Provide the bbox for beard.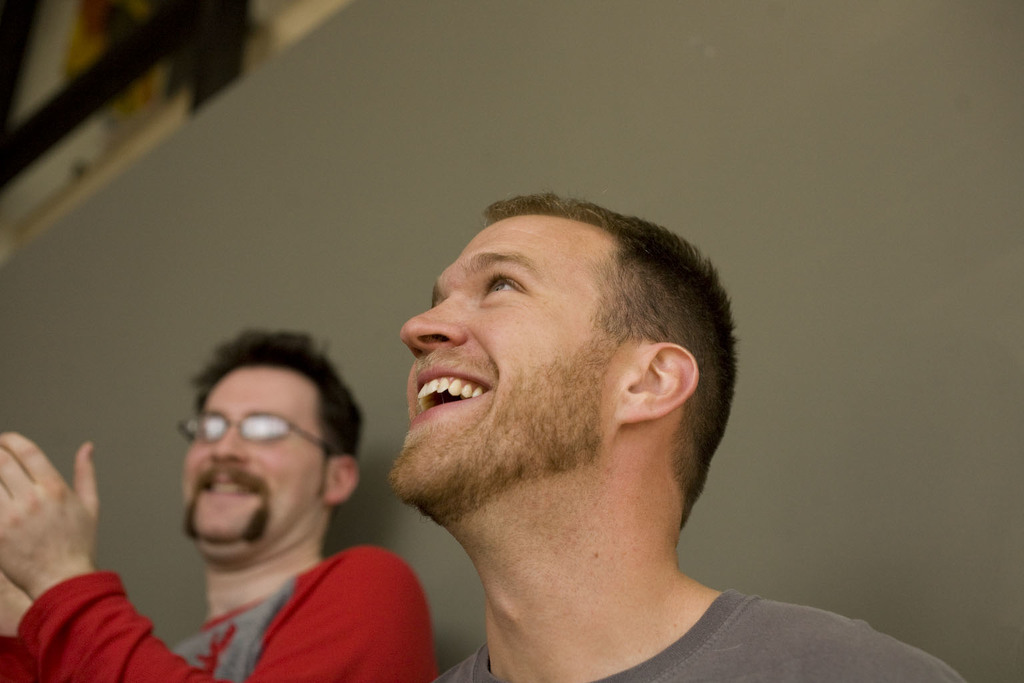
384:337:616:527.
